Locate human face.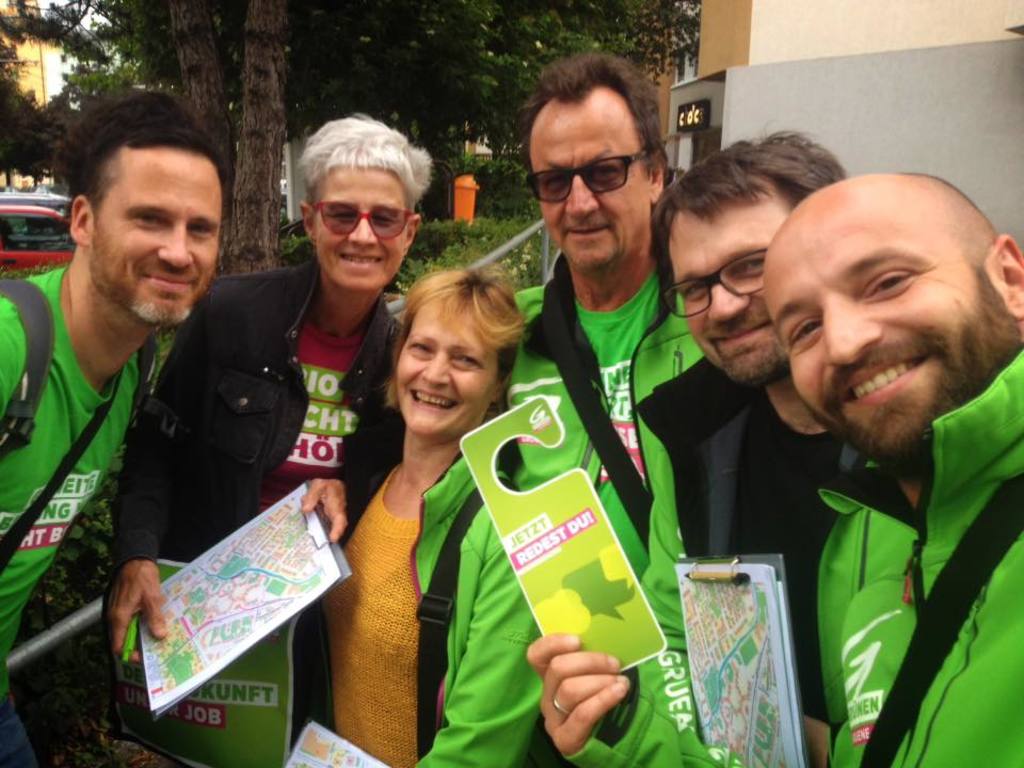
Bounding box: select_region(660, 178, 801, 391).
